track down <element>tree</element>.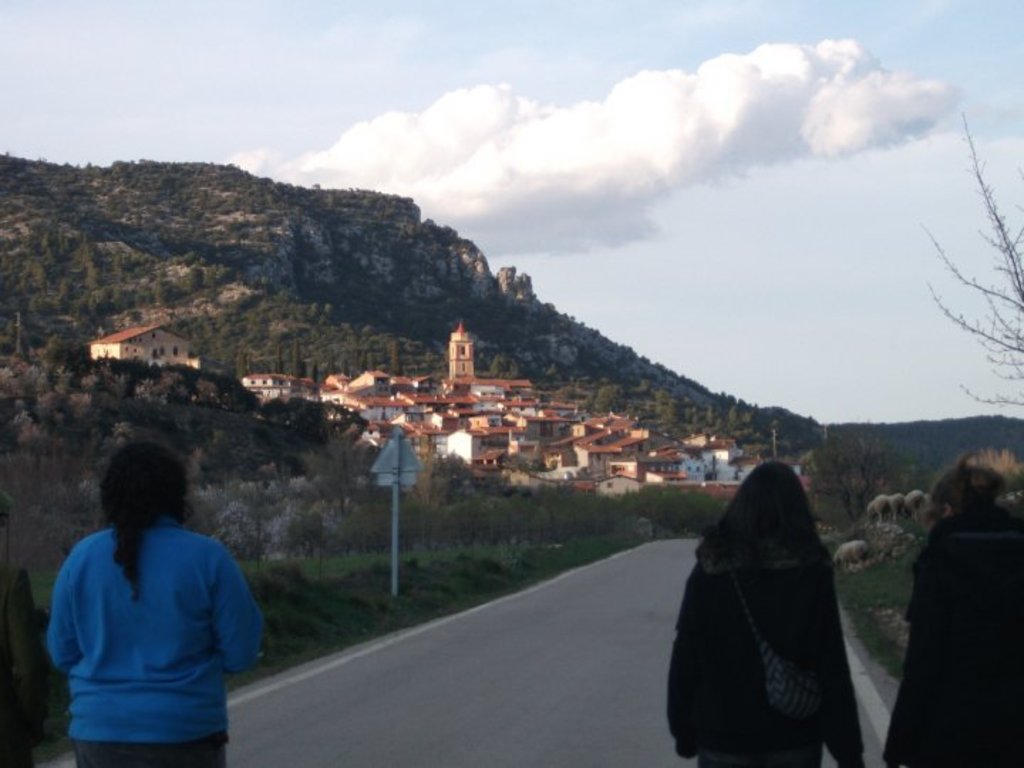
Tracked to x1=900 y1=127 x2=1015 y2=430.
